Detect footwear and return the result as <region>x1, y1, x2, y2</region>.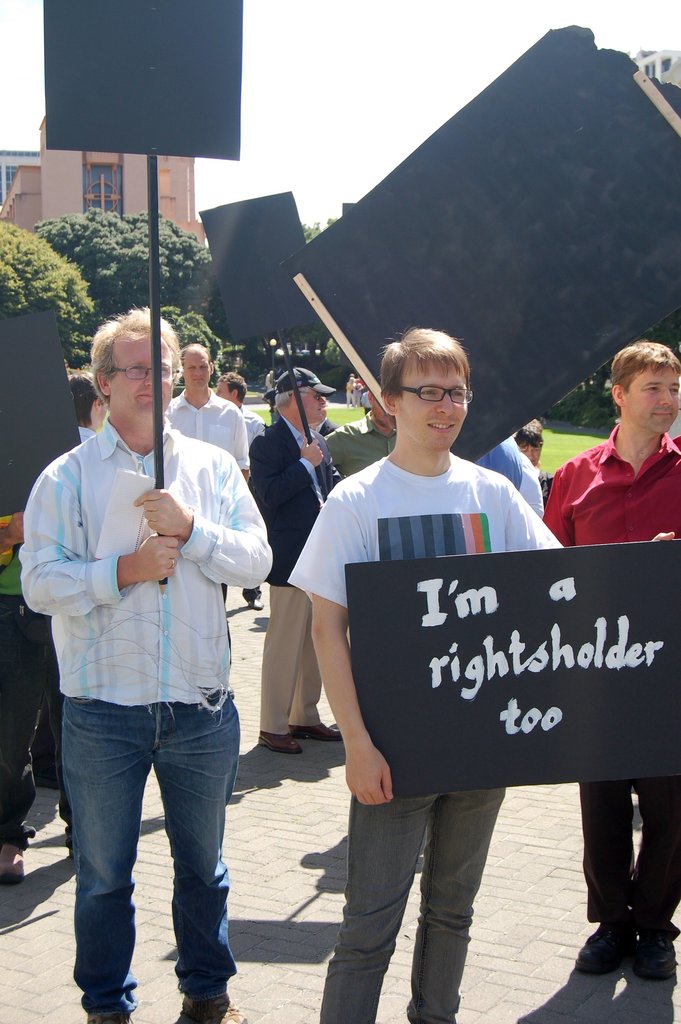
<region>259, 729, 302, 751</region>.
